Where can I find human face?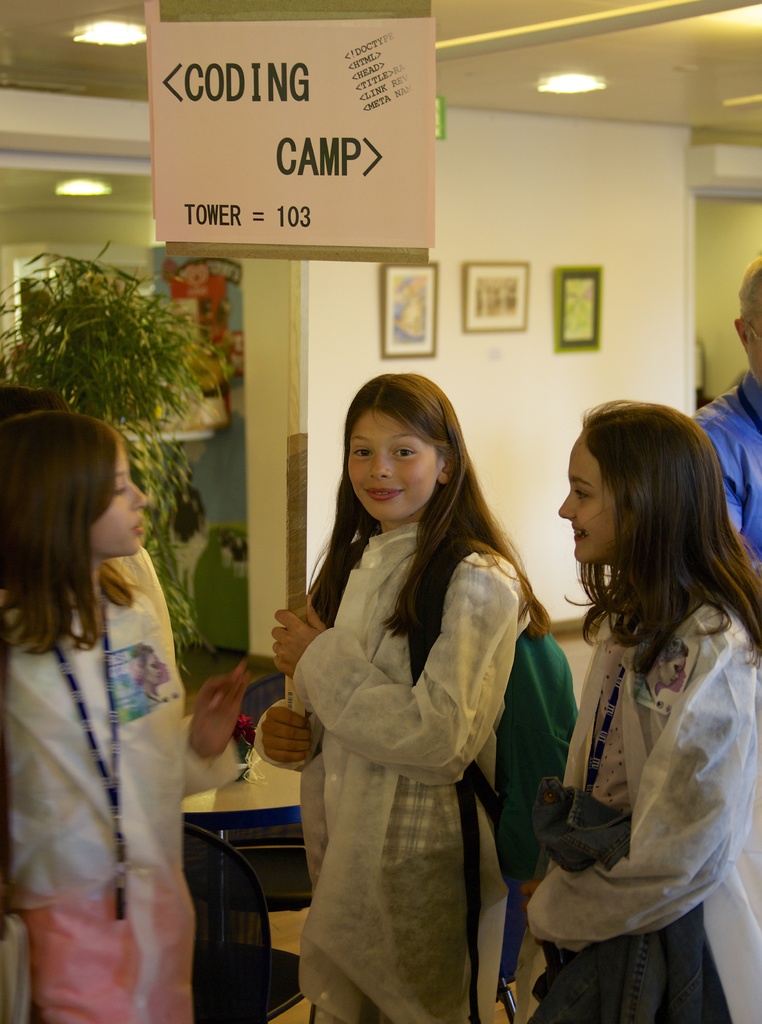
You can find it at 346, 406, 437, 520.
